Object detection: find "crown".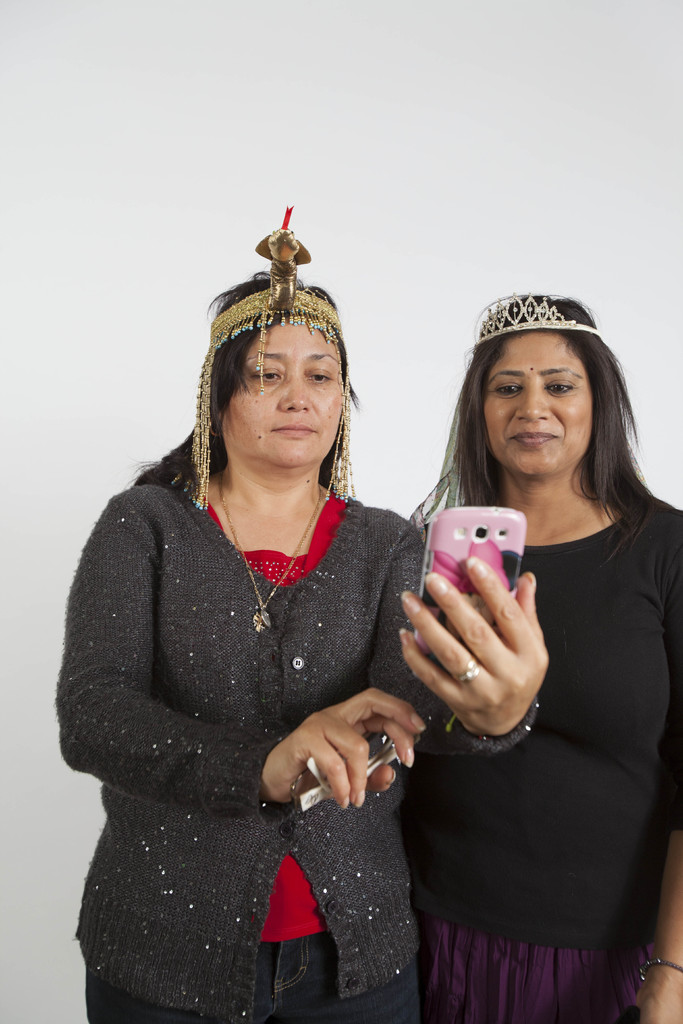
locate(471, 291, 604, 353).
